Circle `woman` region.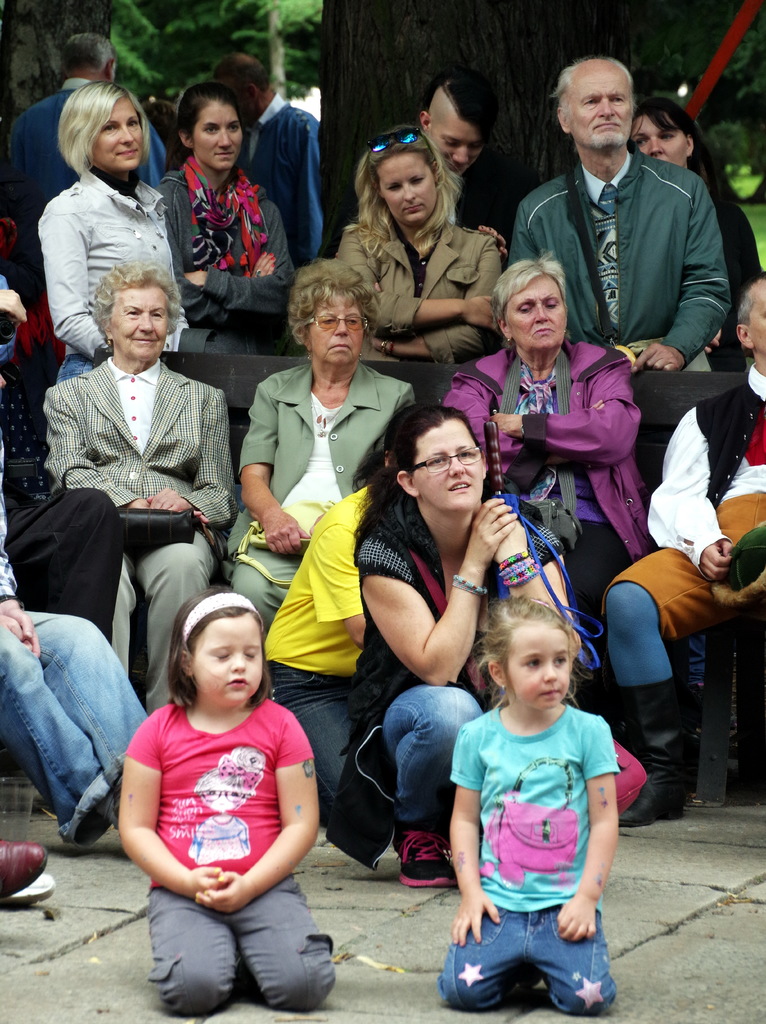
Region: 333:384:540:863.
